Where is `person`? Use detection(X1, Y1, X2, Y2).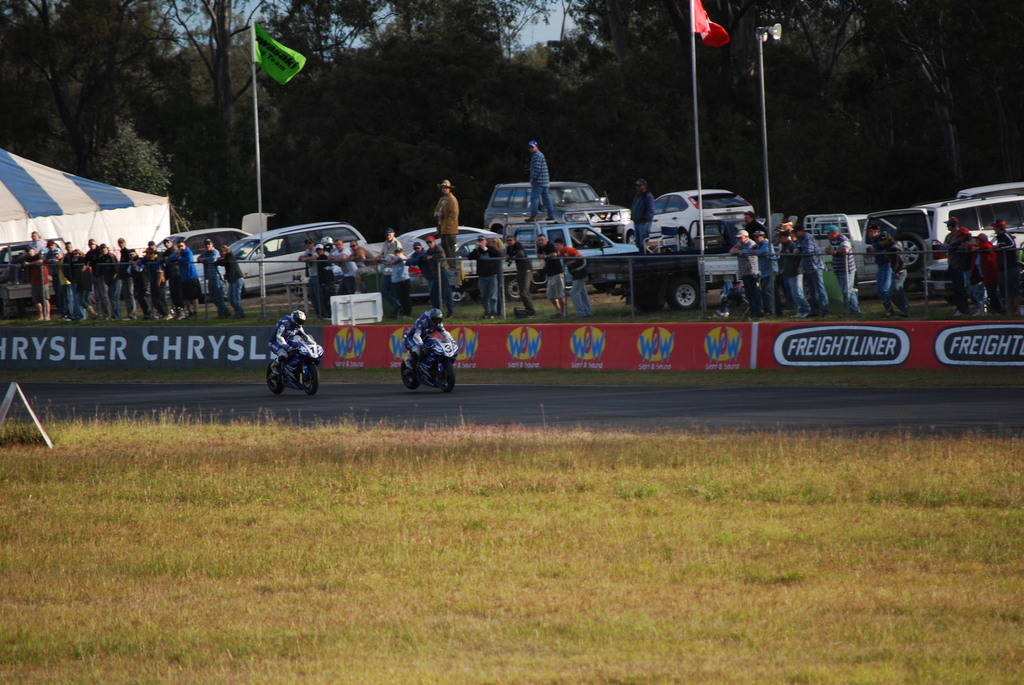
detection(406, 310, 445, 381).
